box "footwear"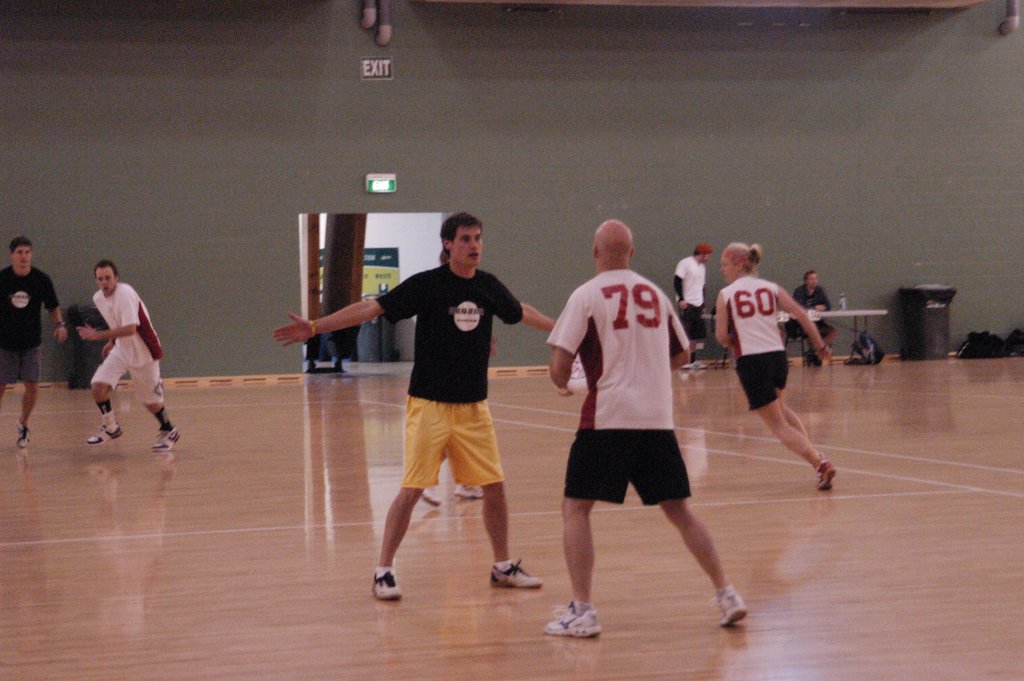
[719, 590, 748, 630]
